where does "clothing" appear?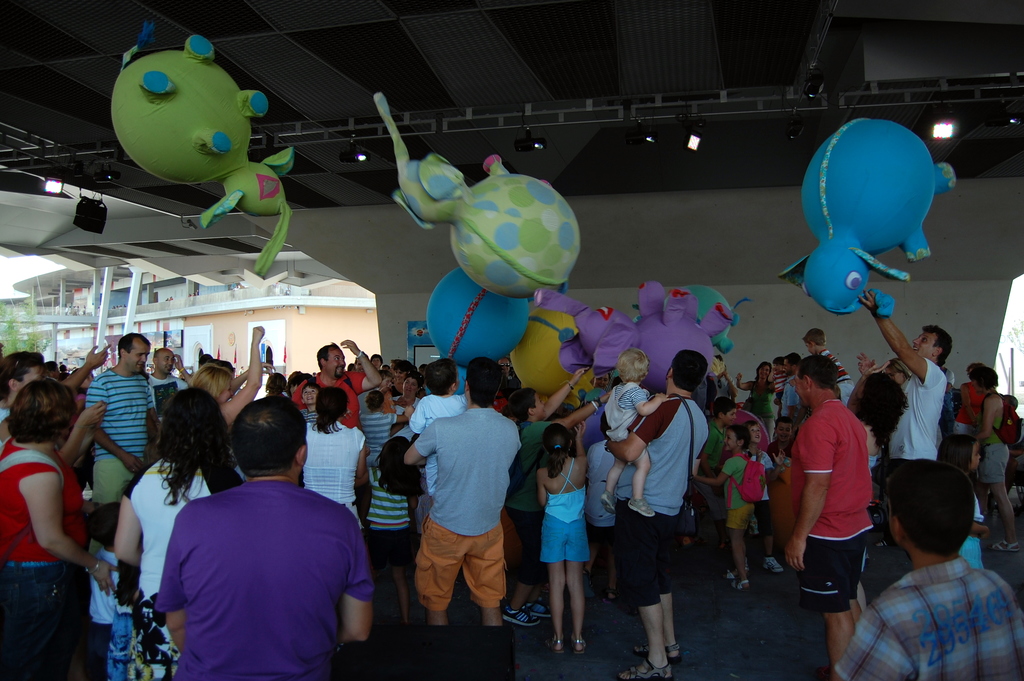
Appears at [left=156, top=468, right=378, bottom=680].
